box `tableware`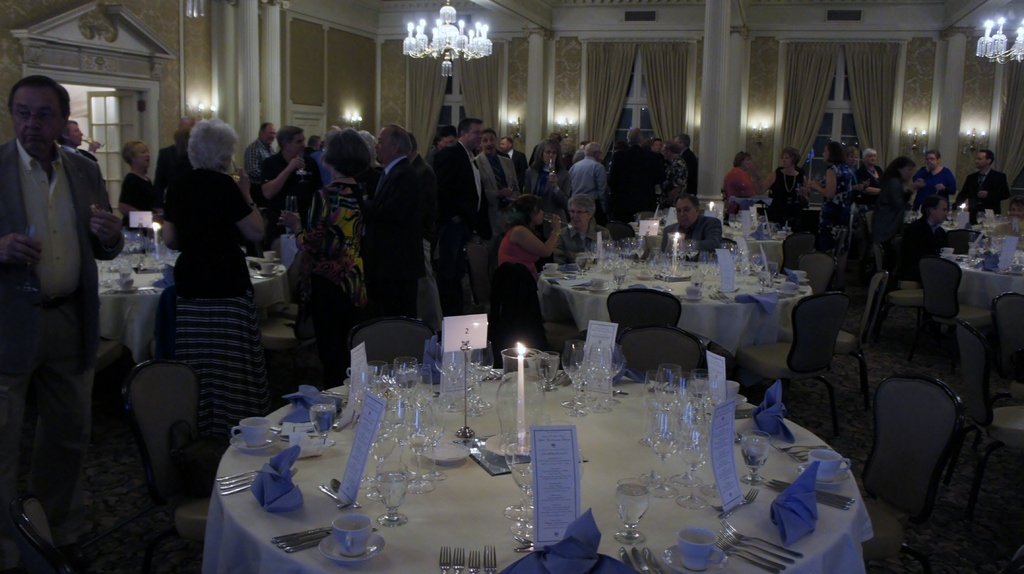
(685, 282, 701, 300)
